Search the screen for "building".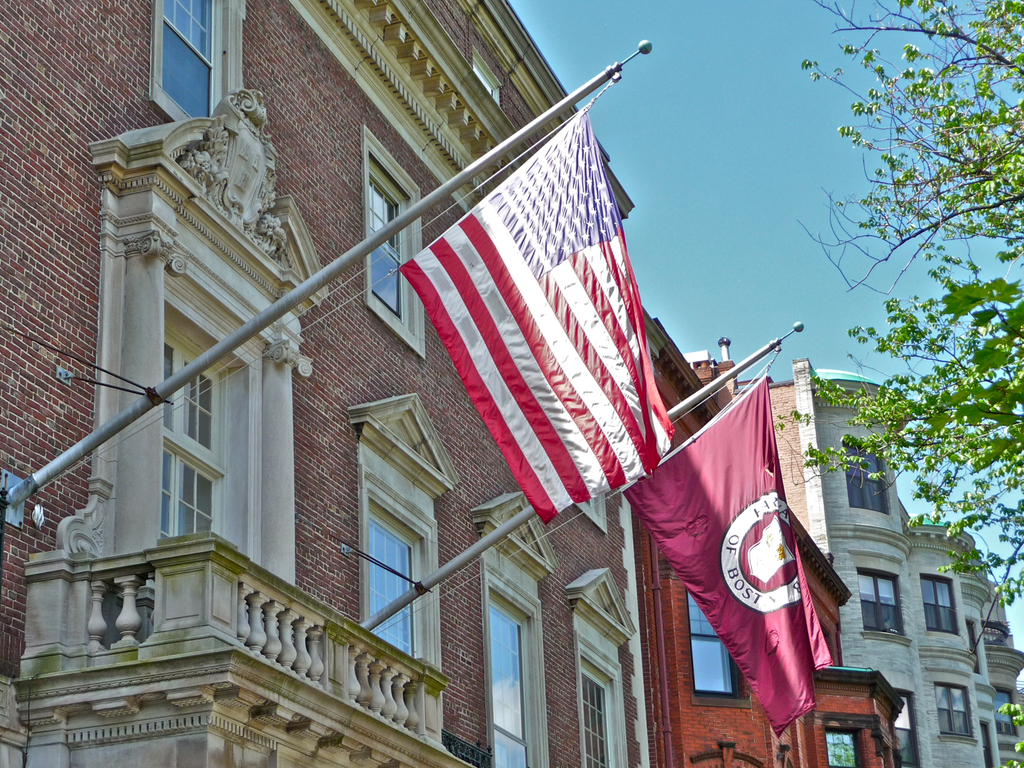
Found at (0, 1, 1023, 767).
